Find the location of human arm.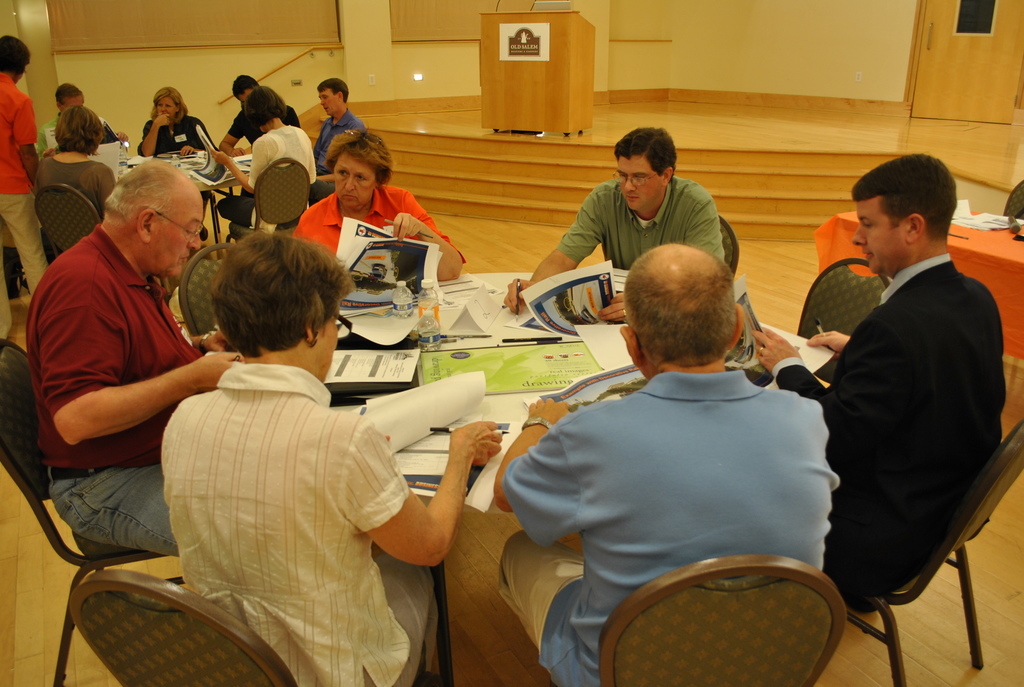
Location: x1=7 y1=90 x2=49 y2=193.
